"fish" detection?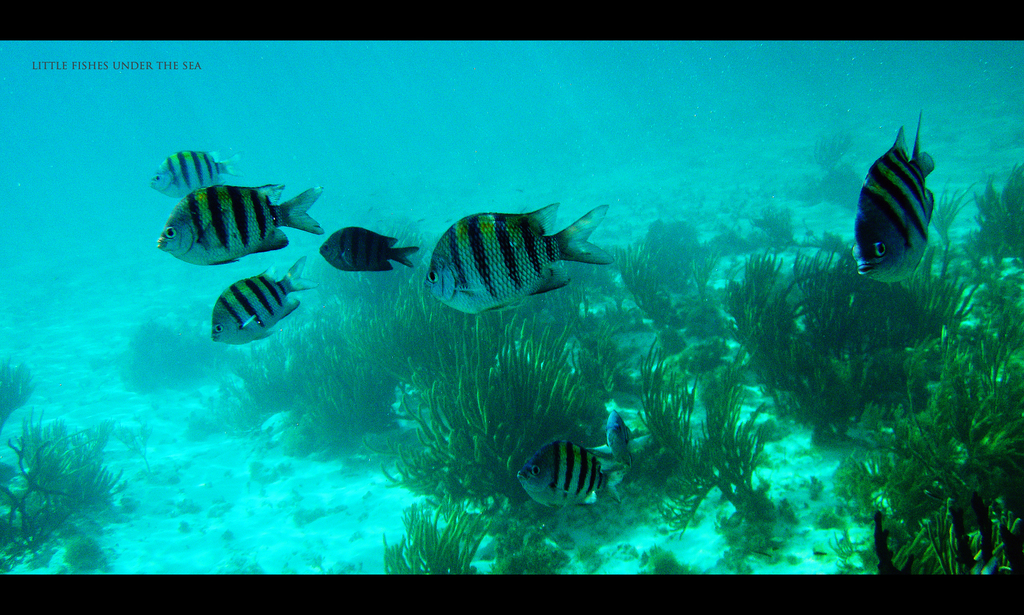
locate(421, 202, 614, 323)
